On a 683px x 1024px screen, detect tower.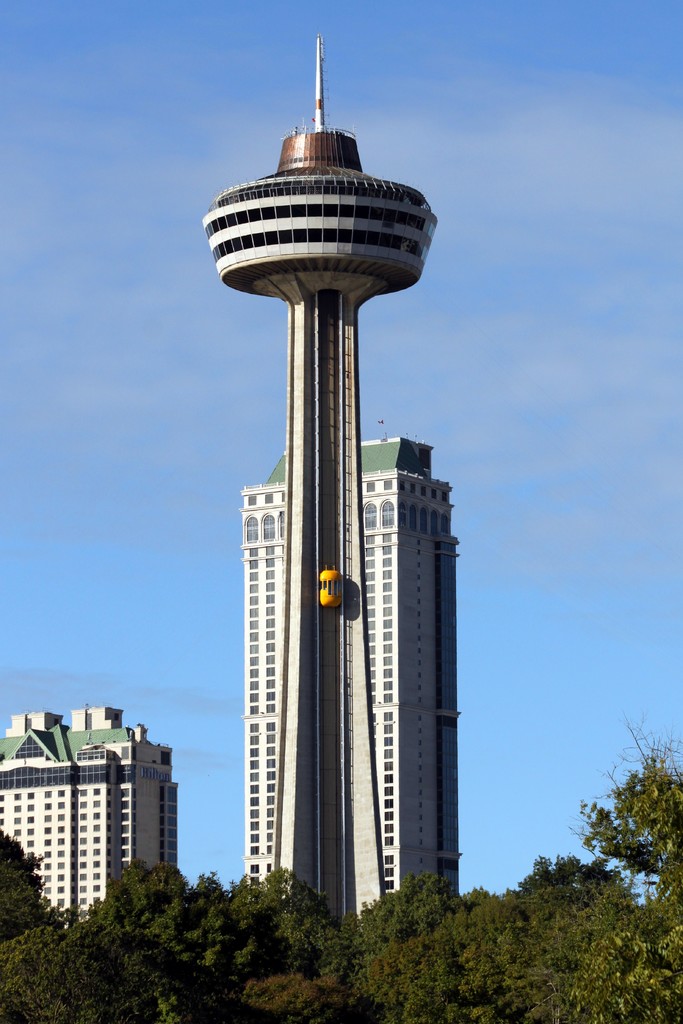
193:54:439:930.
